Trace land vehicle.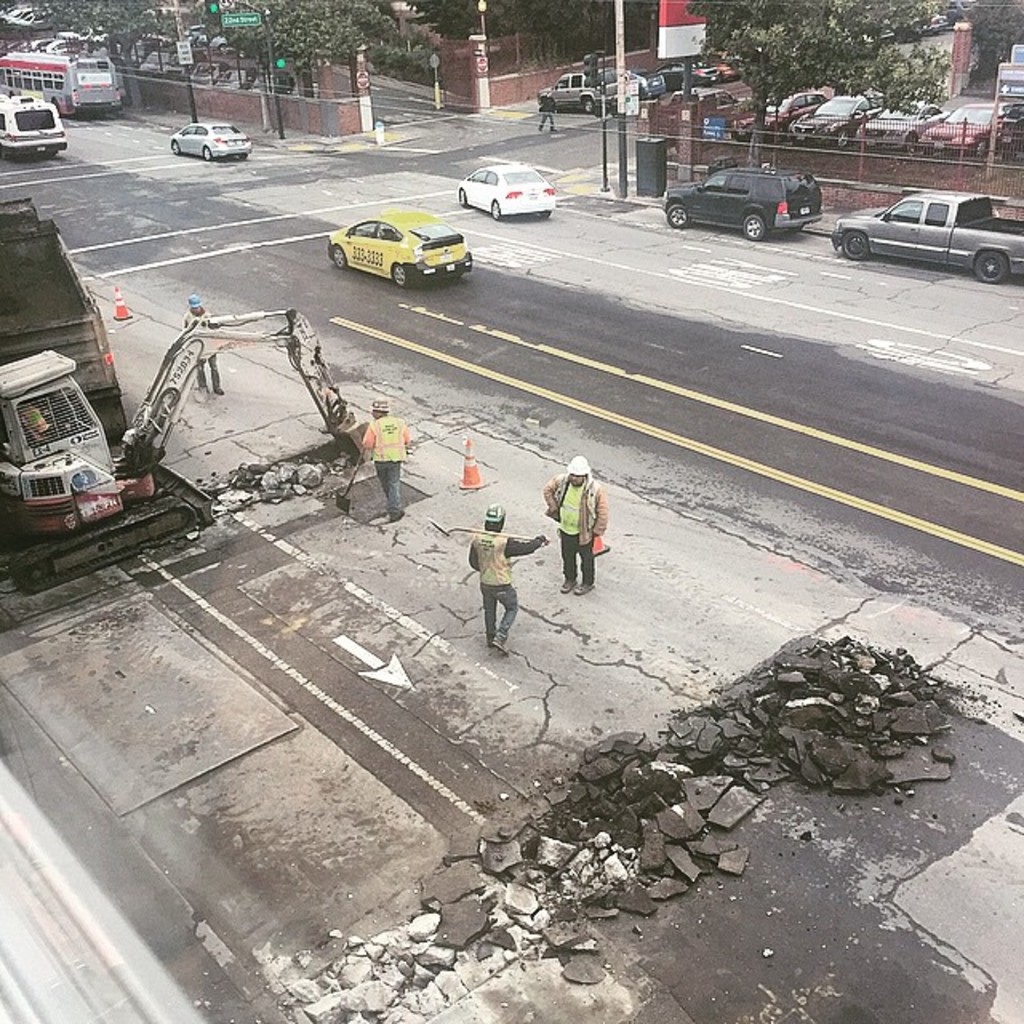
Traced to 930,94,1022,147.
